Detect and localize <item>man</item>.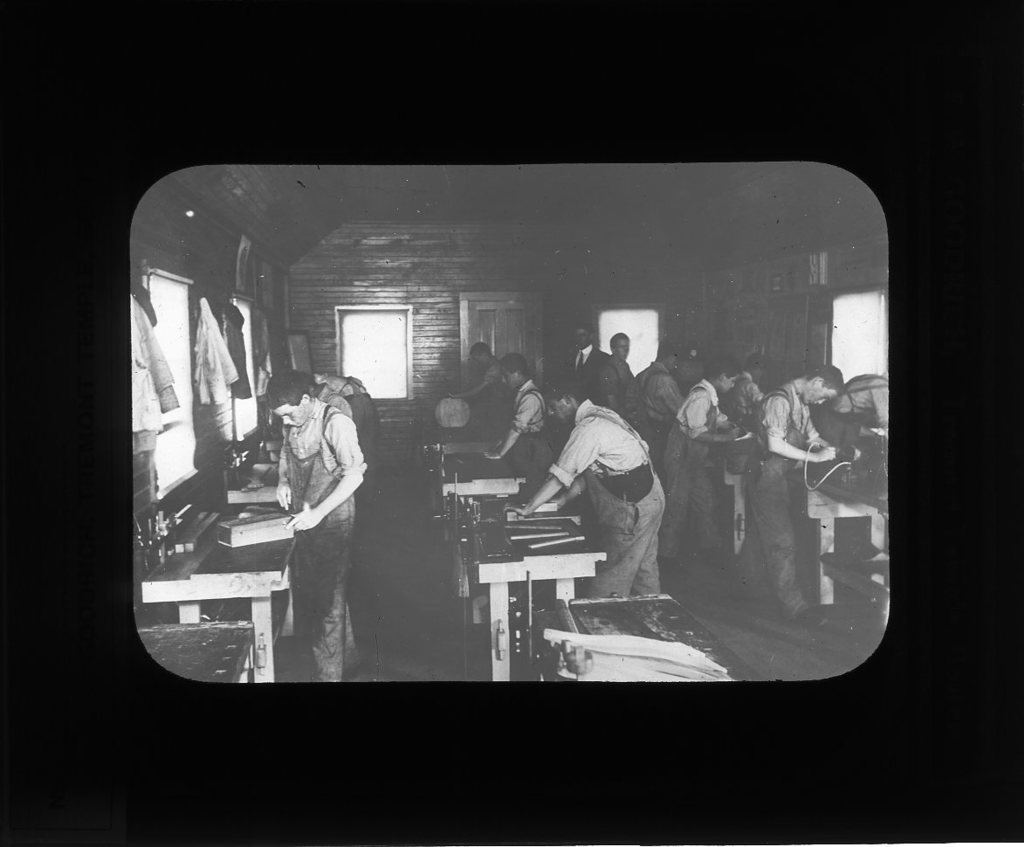
Localized at left=604, top=330, right=635, bottom=393.
